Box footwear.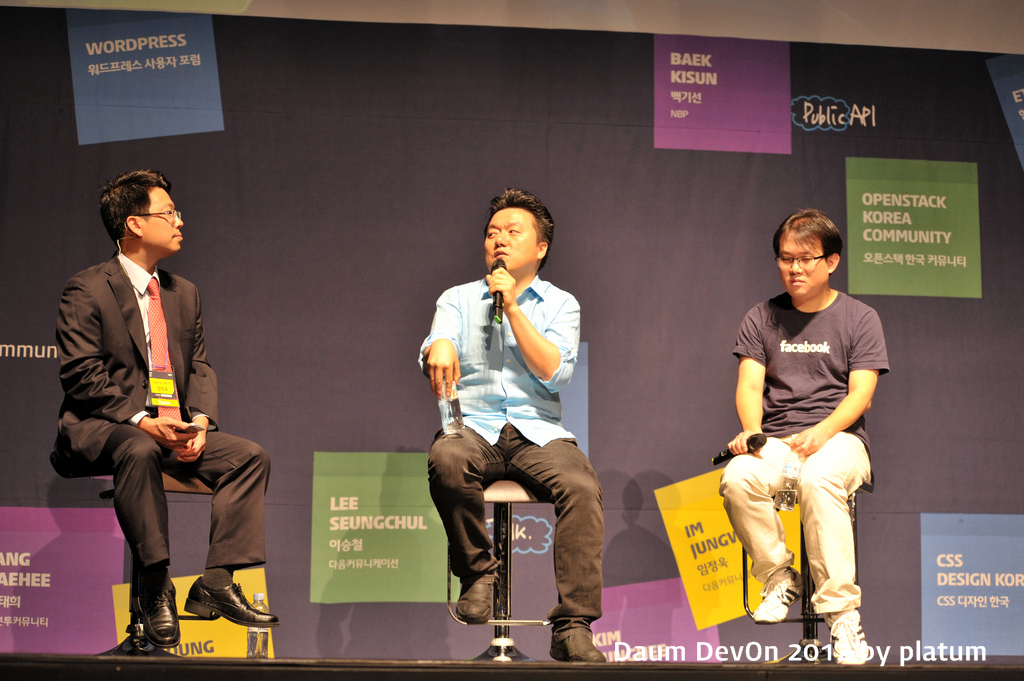
left=820, top=609, right=873, bottom=669.
